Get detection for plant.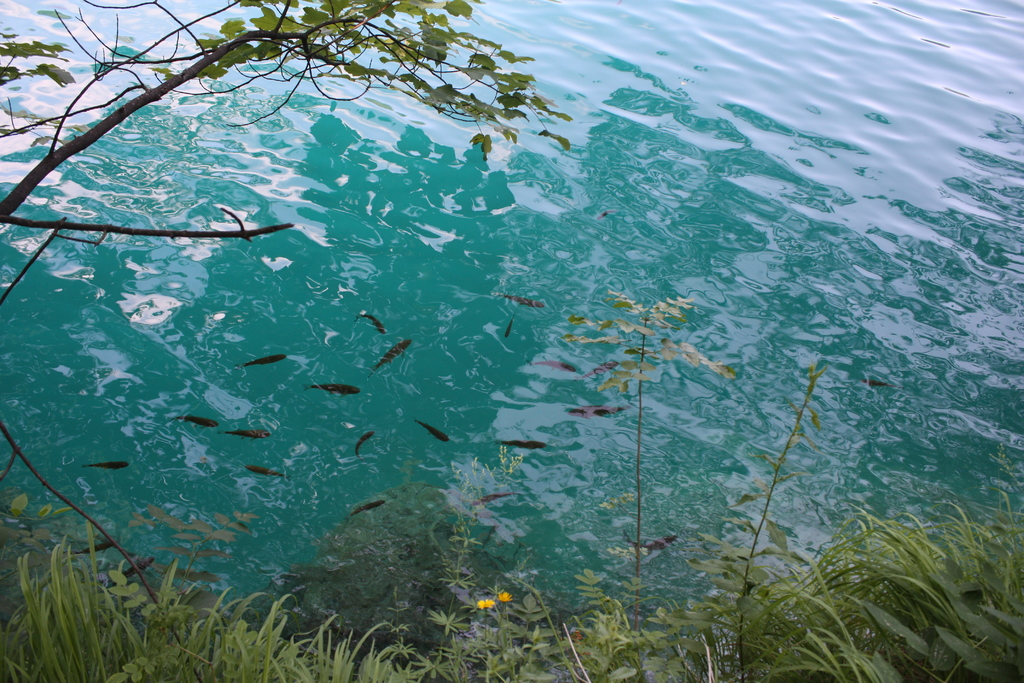
Detection: locate(758, 515, 996, 682).
